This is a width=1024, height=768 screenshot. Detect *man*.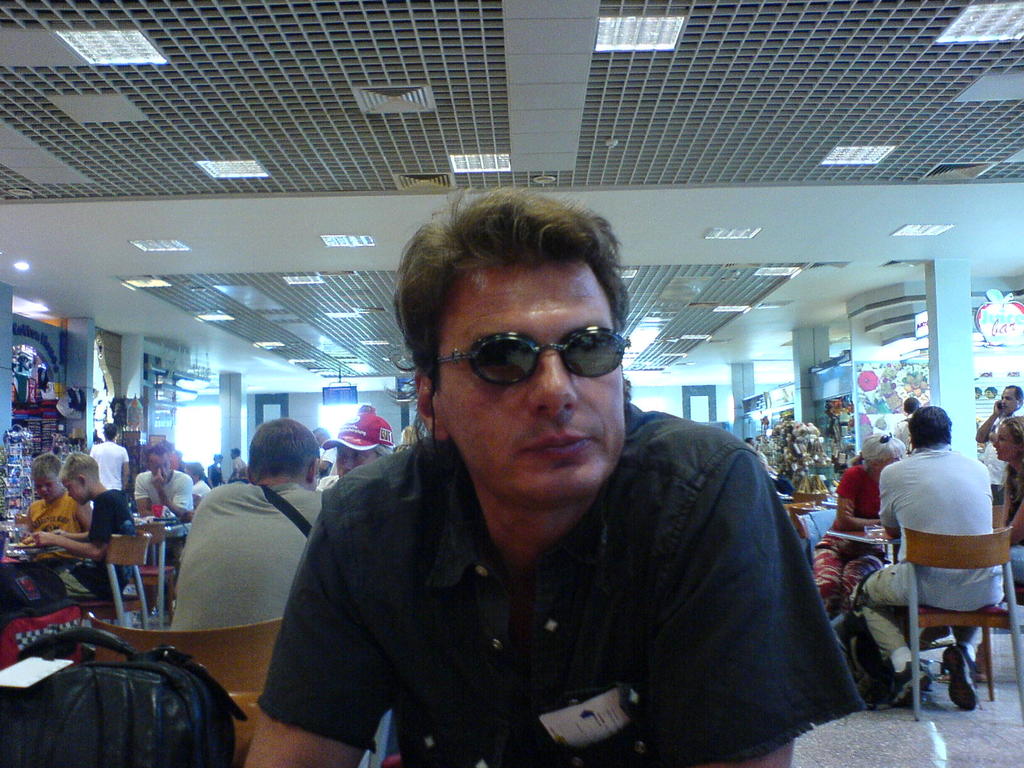
(x1=136, y1=442, x2=195, y2=570).
